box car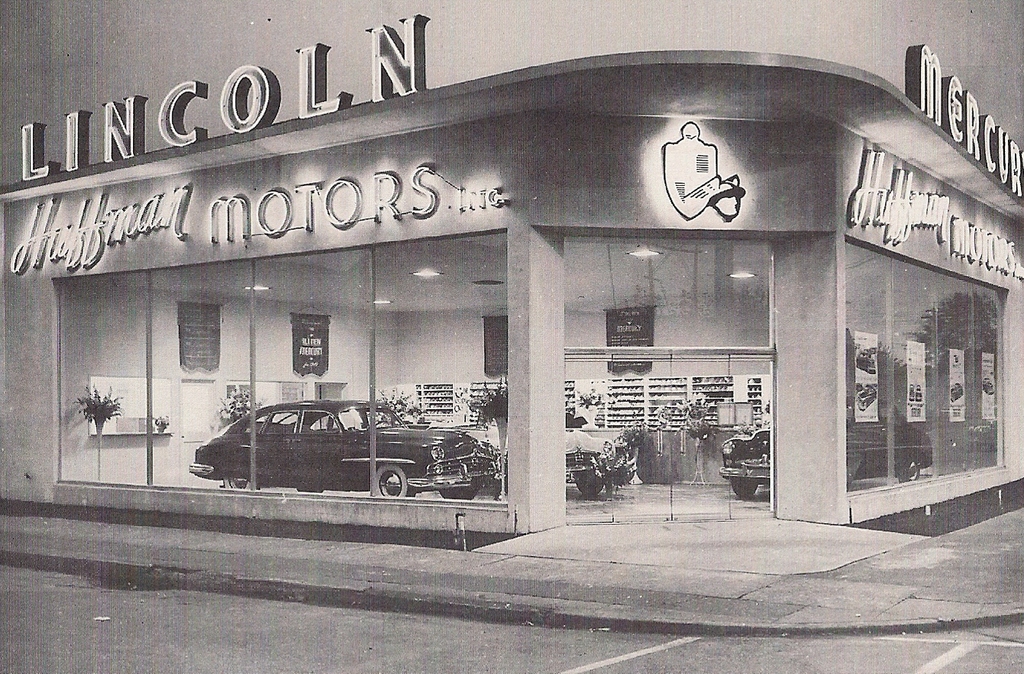
(177, 397, 464, 515)
